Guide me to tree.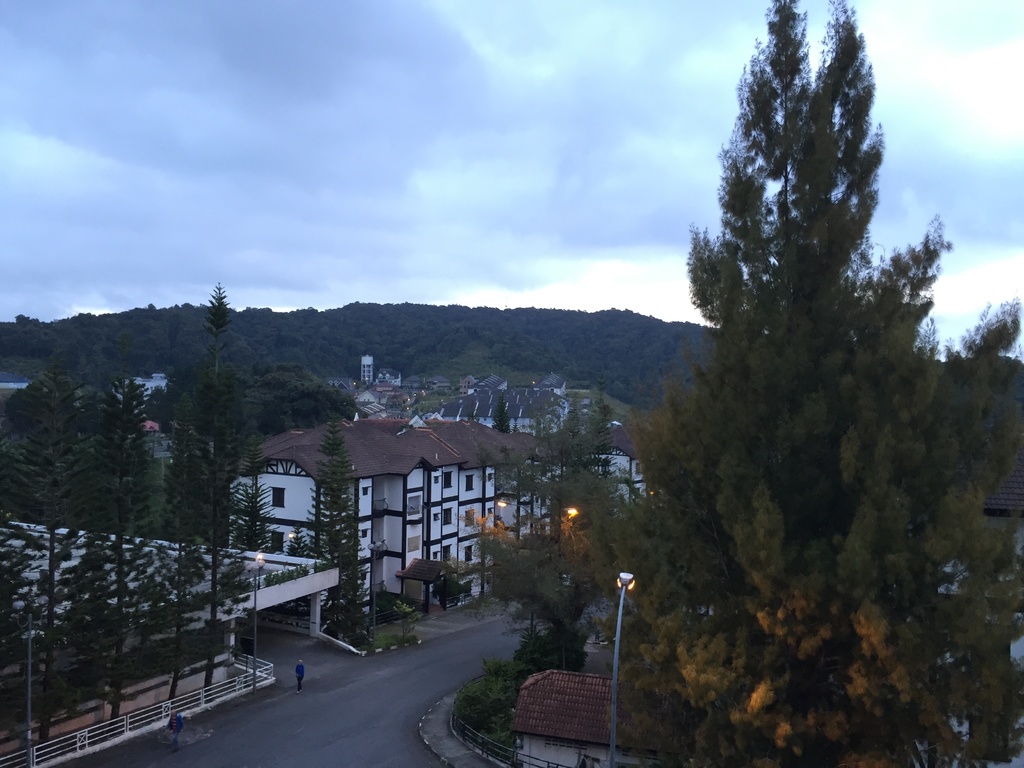
Guidance: 227,474,282,549.
